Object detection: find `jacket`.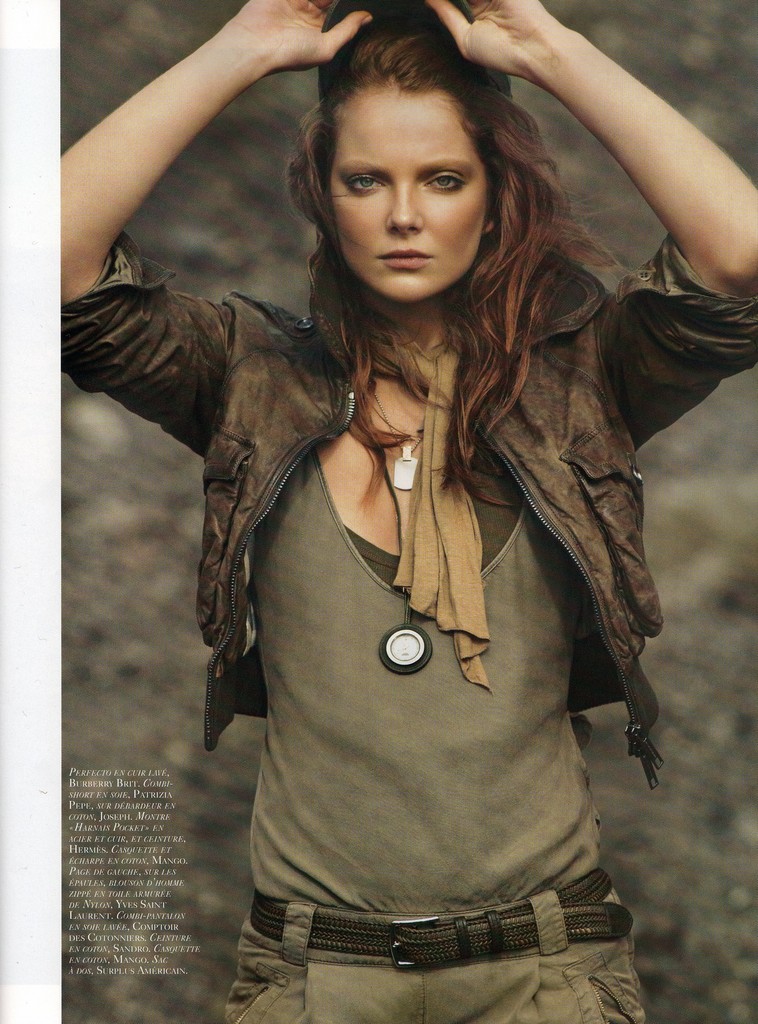
box=[63, 231, 757, 788].
